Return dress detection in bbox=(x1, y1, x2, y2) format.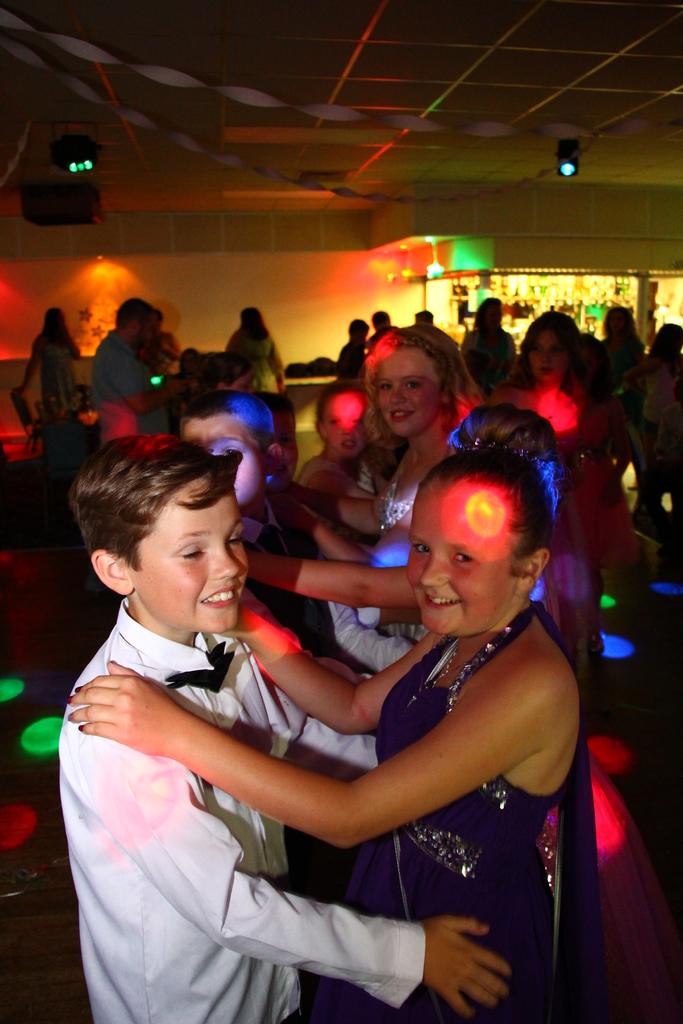
bbox=(287, 596, 620, 1023).
